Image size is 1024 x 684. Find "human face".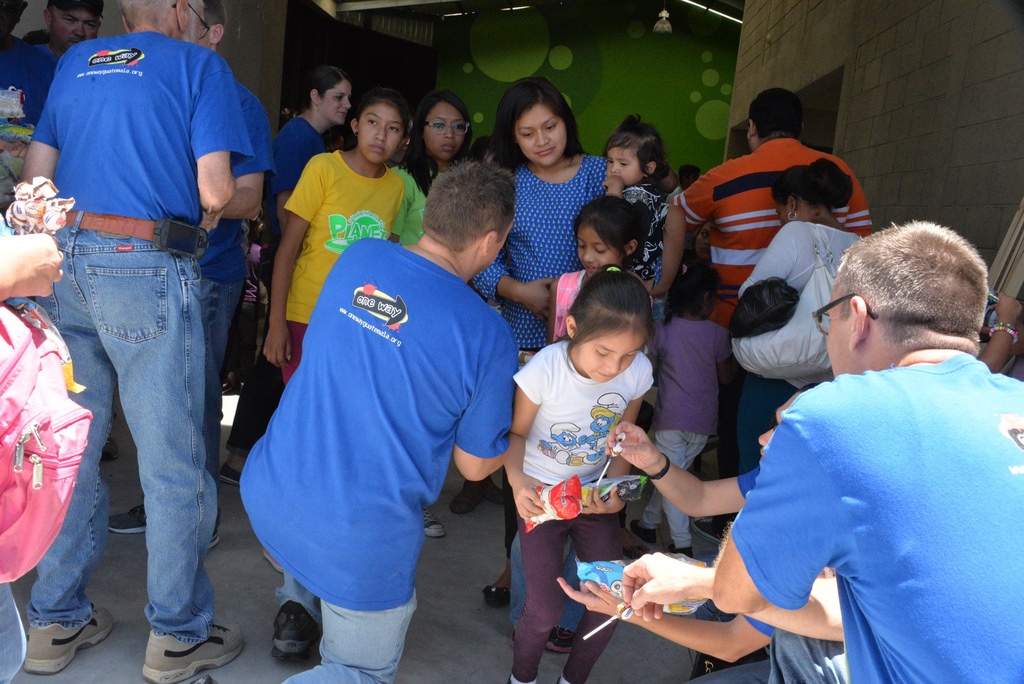
[606, 143, 641, 186].
